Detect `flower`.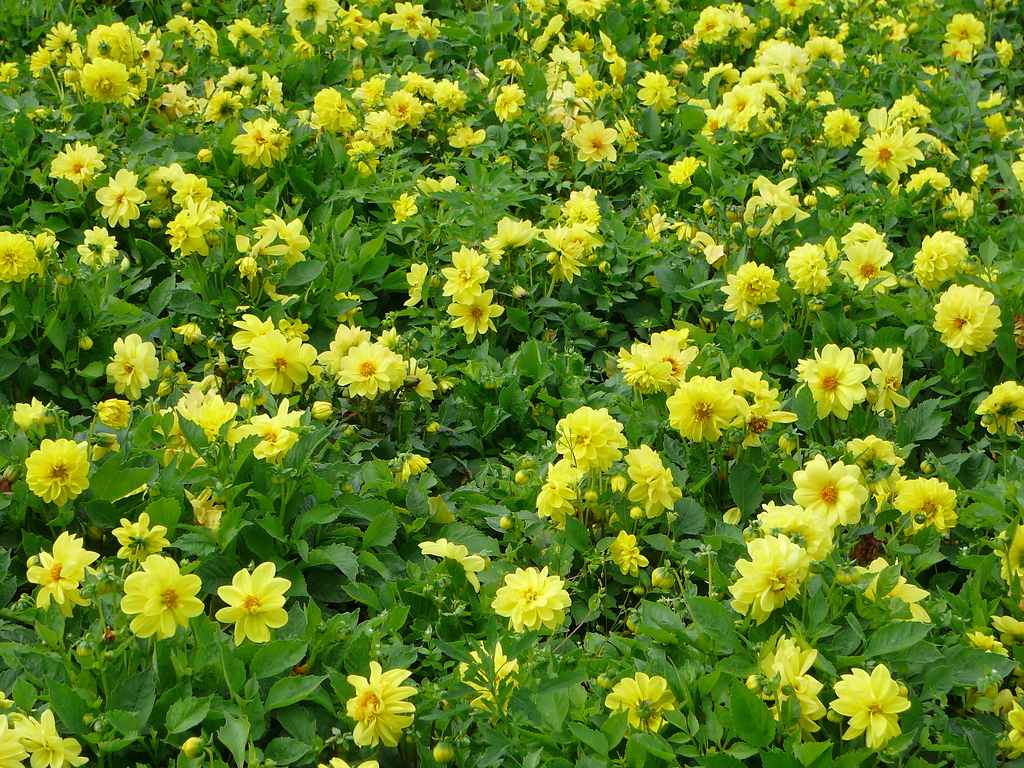
Detected at 822/106/859/150.
